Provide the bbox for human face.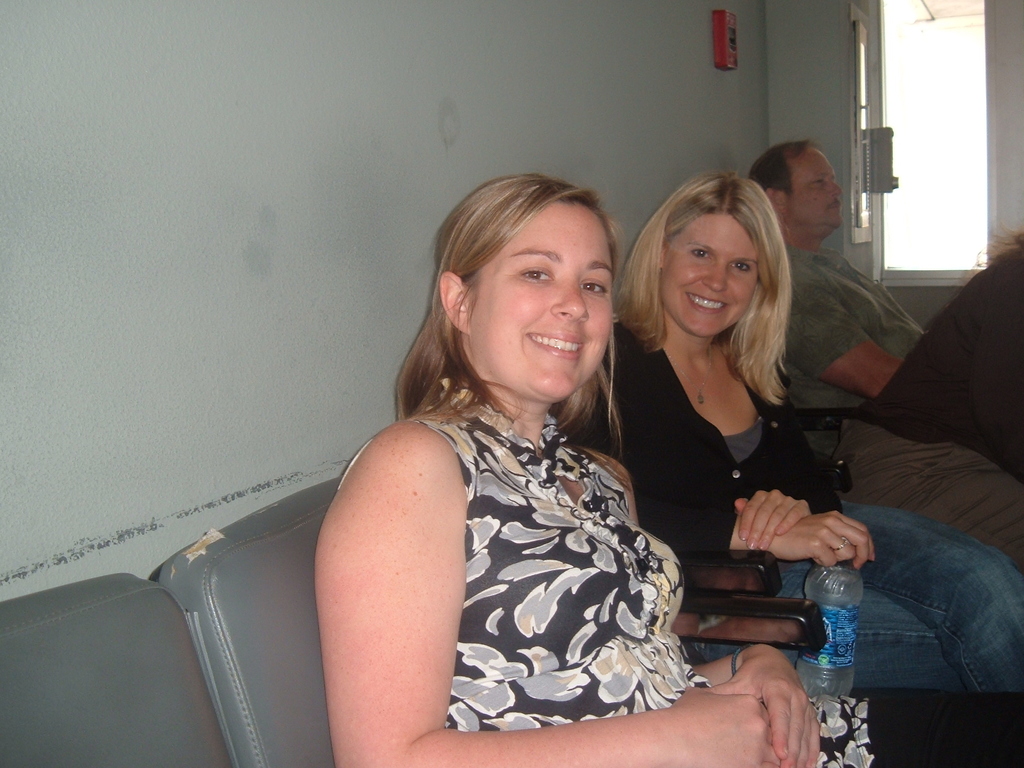
788 146 846 229.
